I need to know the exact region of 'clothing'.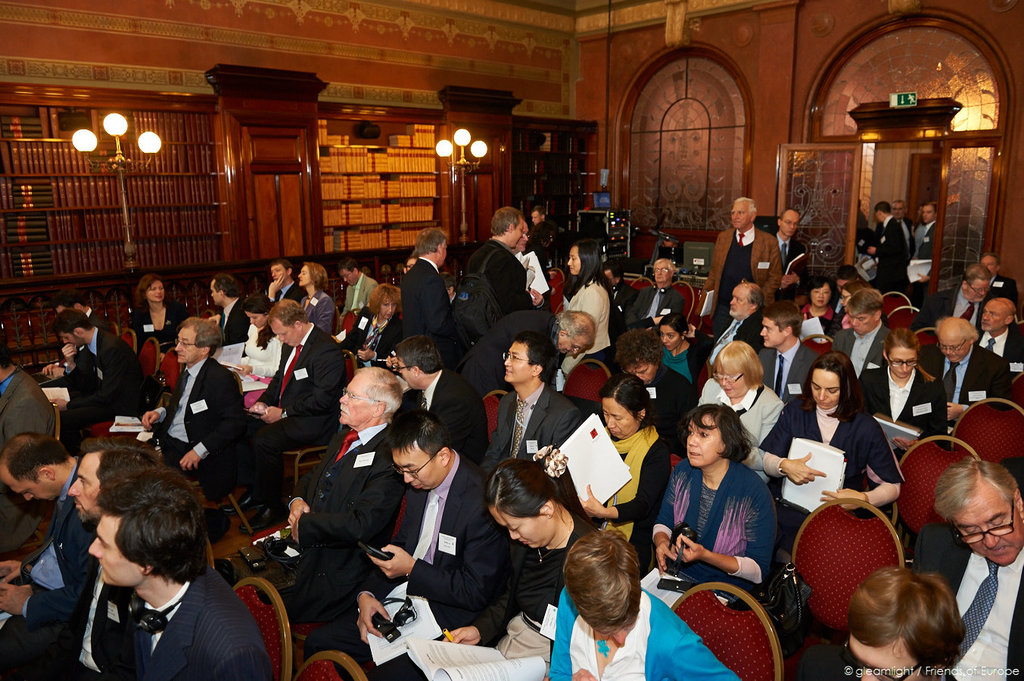
Region: {"left": 876, "top": 210, "right": 915, "bottom": 294}.
